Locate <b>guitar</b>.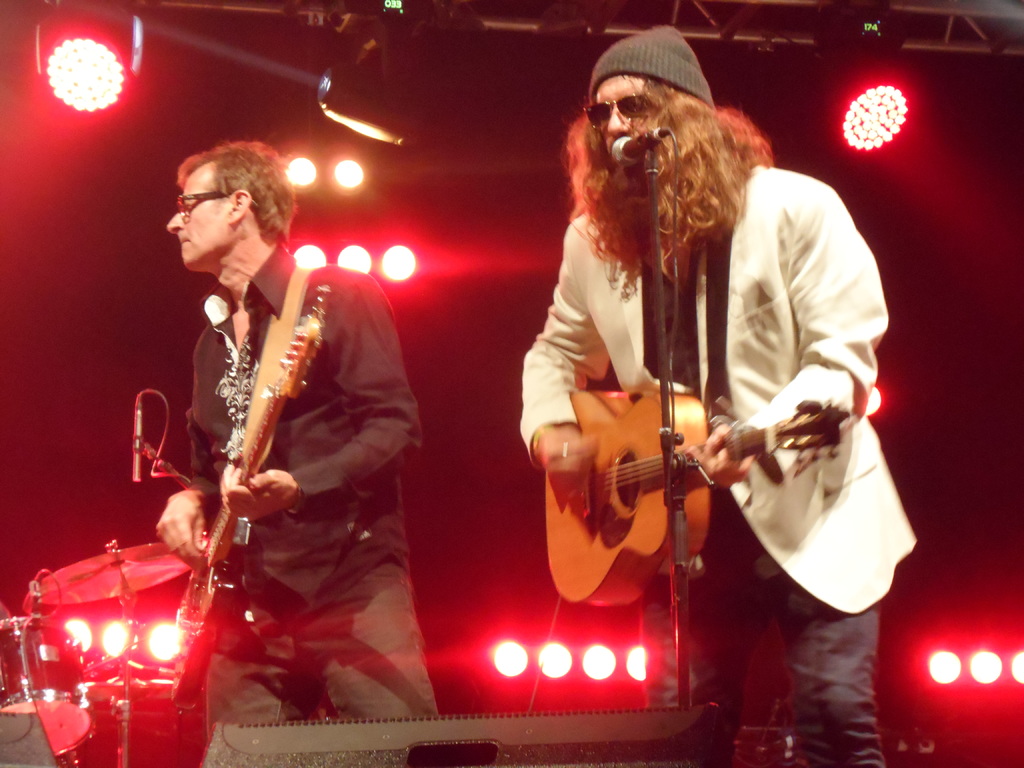
Bounding box: [left=123, top=287, right=312, bottom=648].
